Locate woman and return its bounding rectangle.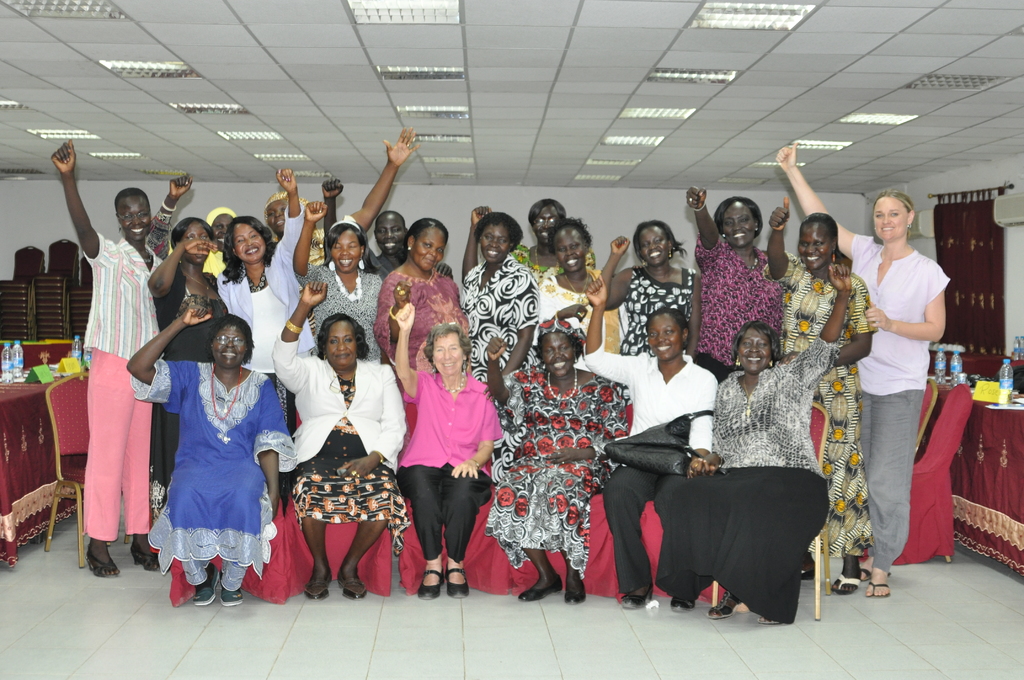
left=216, top=168, right=307, bottom=488.
